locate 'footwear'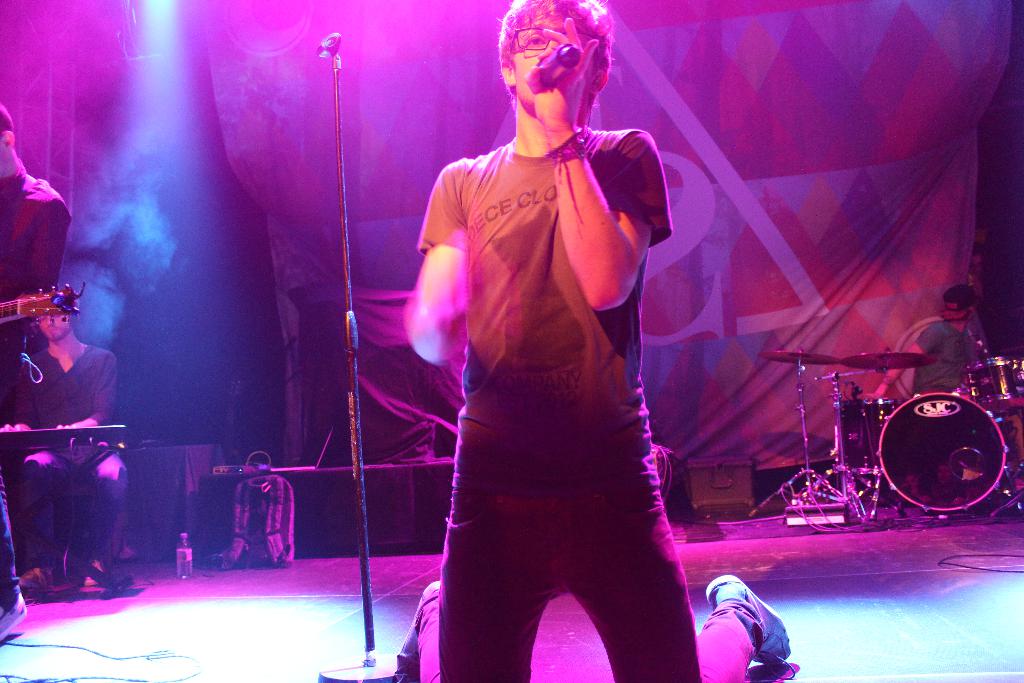
[x1=397, y1=578, x2=441, y2=682]
